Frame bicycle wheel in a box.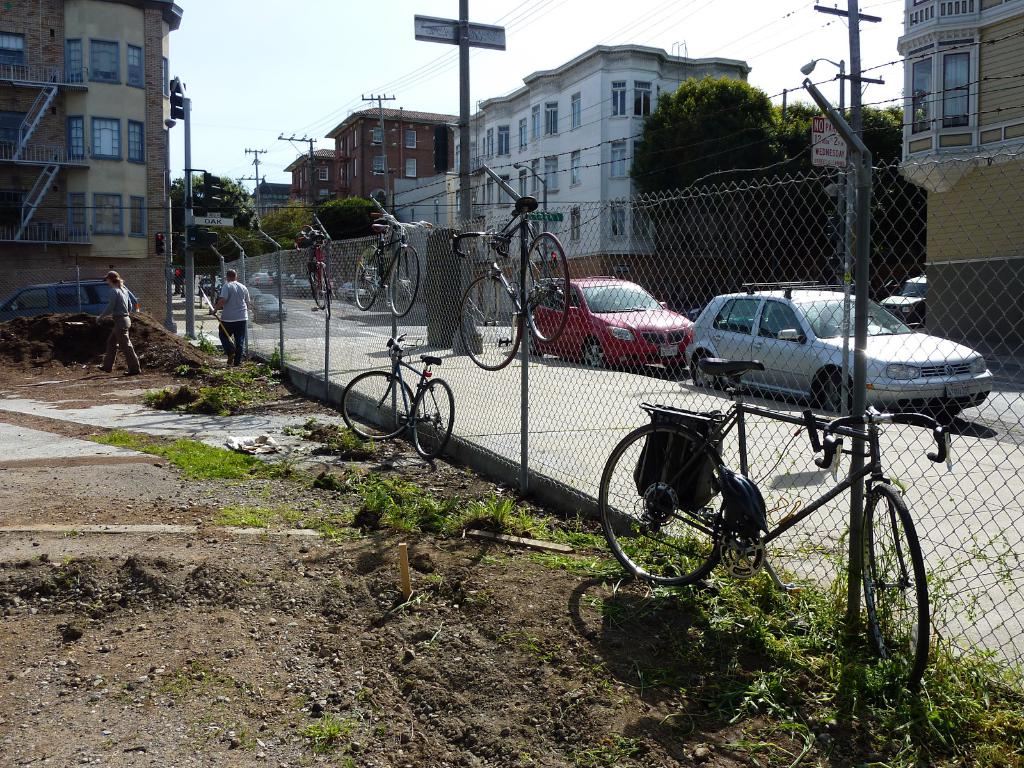
(407, 376, 452, 457).
